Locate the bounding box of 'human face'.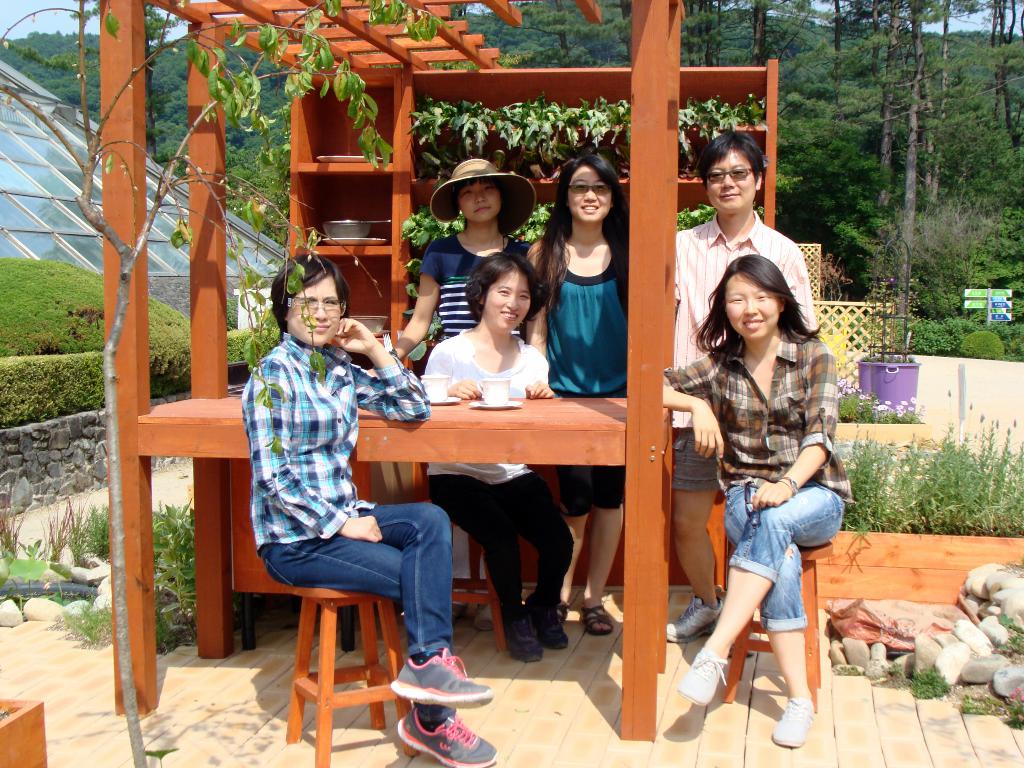
Bounding box: box=[567, 163, 612, 221].
